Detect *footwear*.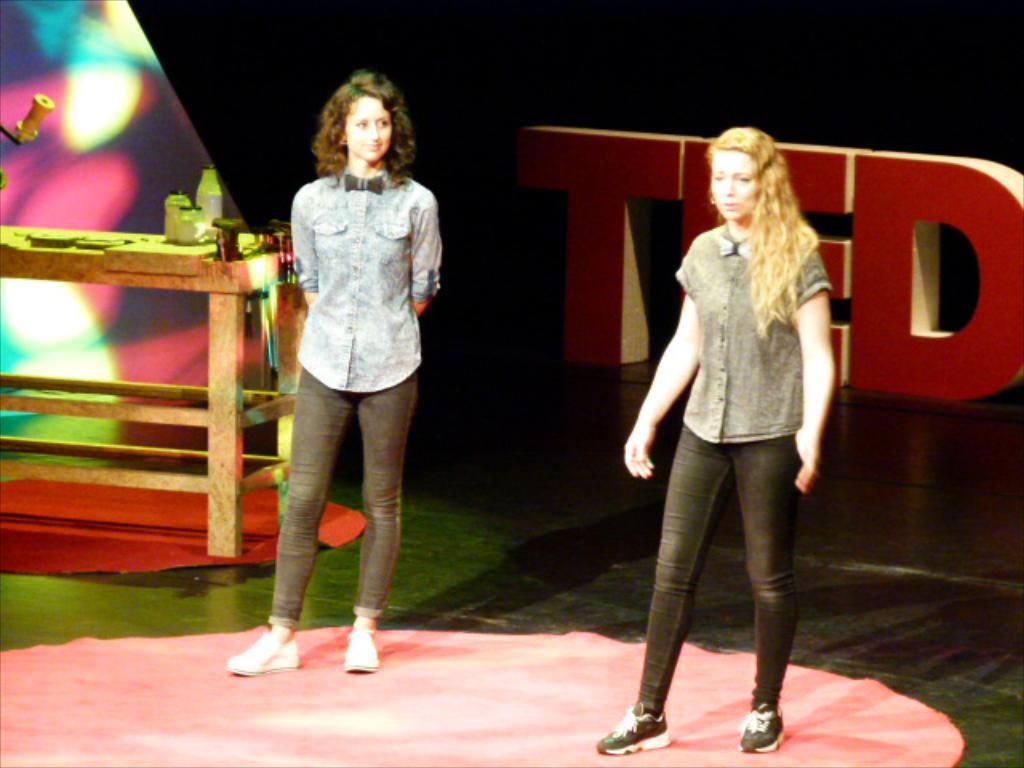
Detected at box(227, 616, 299, 688).
